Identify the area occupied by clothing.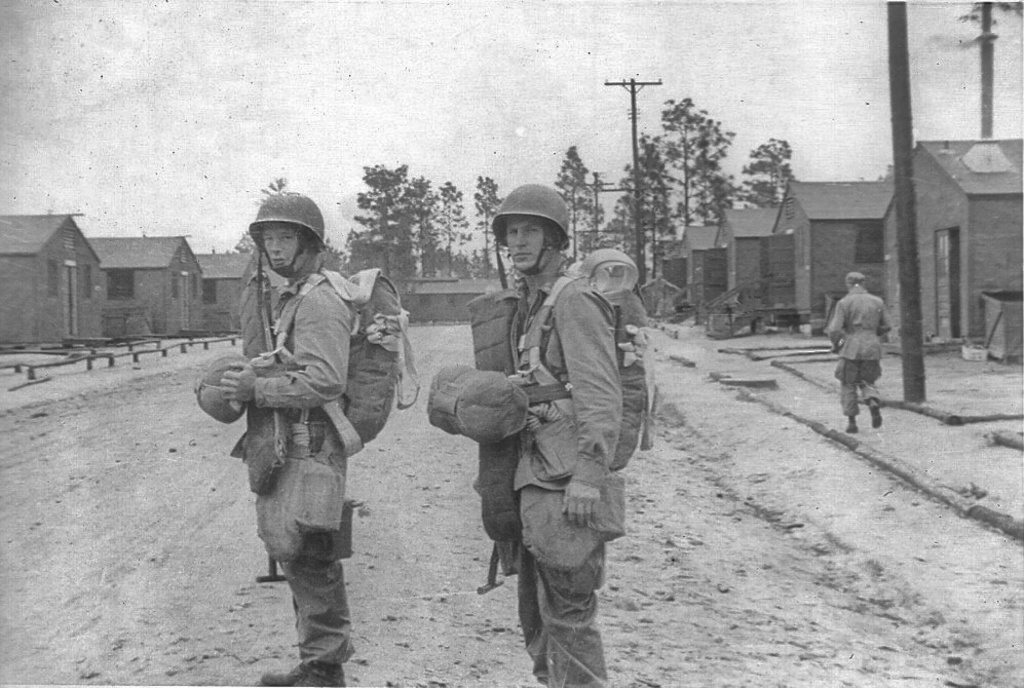
Area: 239, 242, 362, 672.
